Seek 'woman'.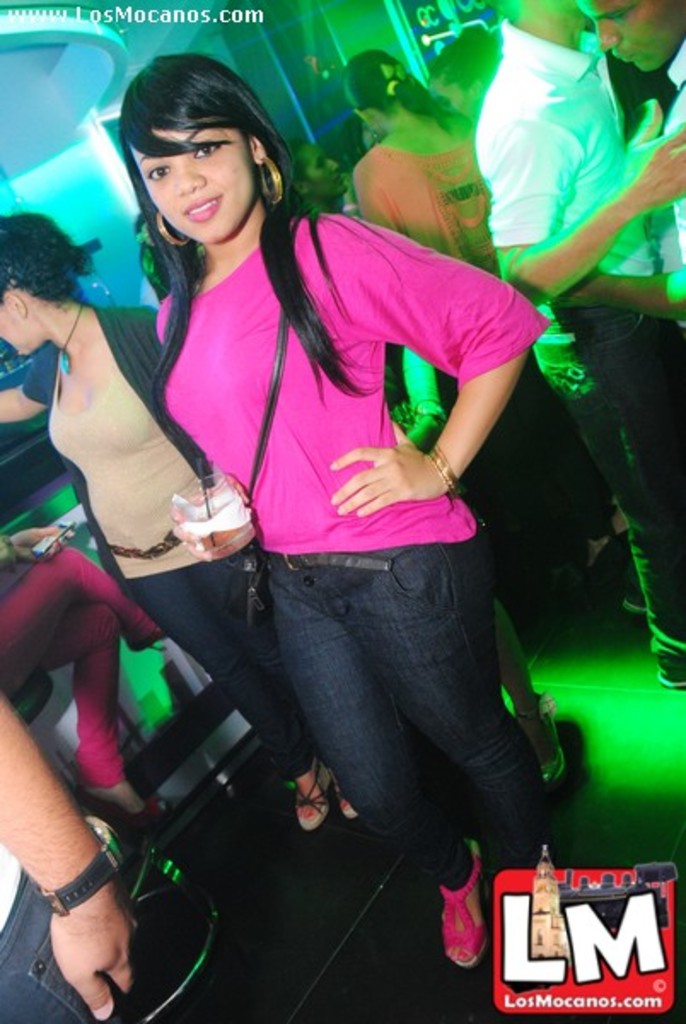
<box>288,135,353,220</box>.
